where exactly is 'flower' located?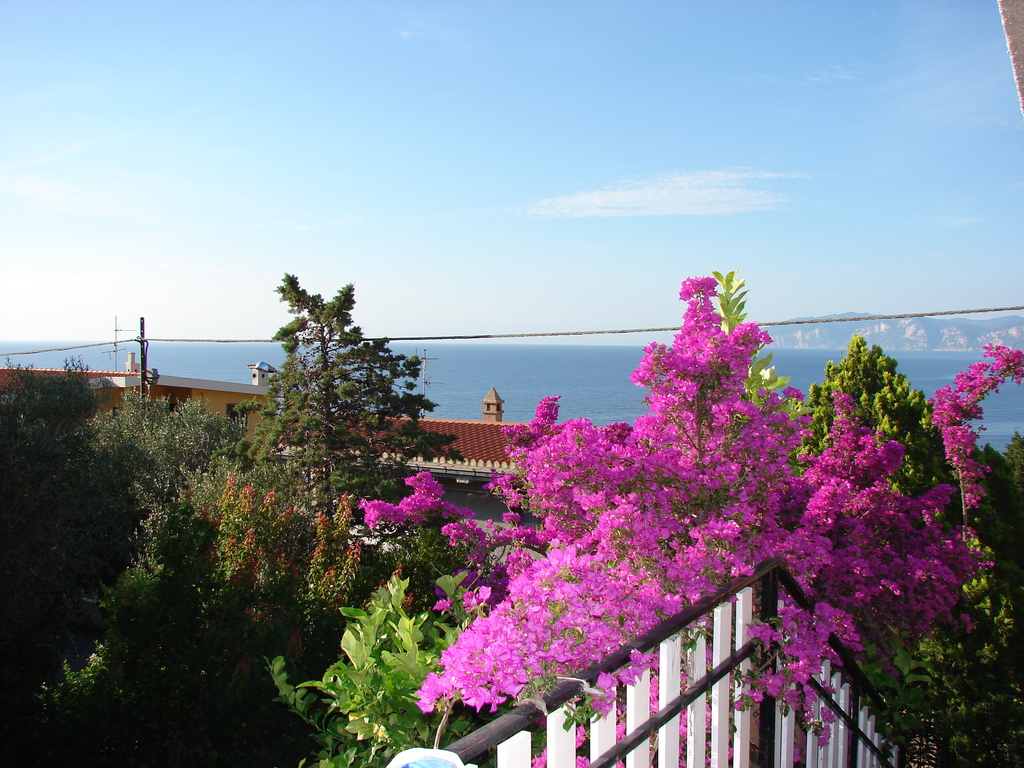
Its bounding box is bbox(482, 687, 509, 710).
